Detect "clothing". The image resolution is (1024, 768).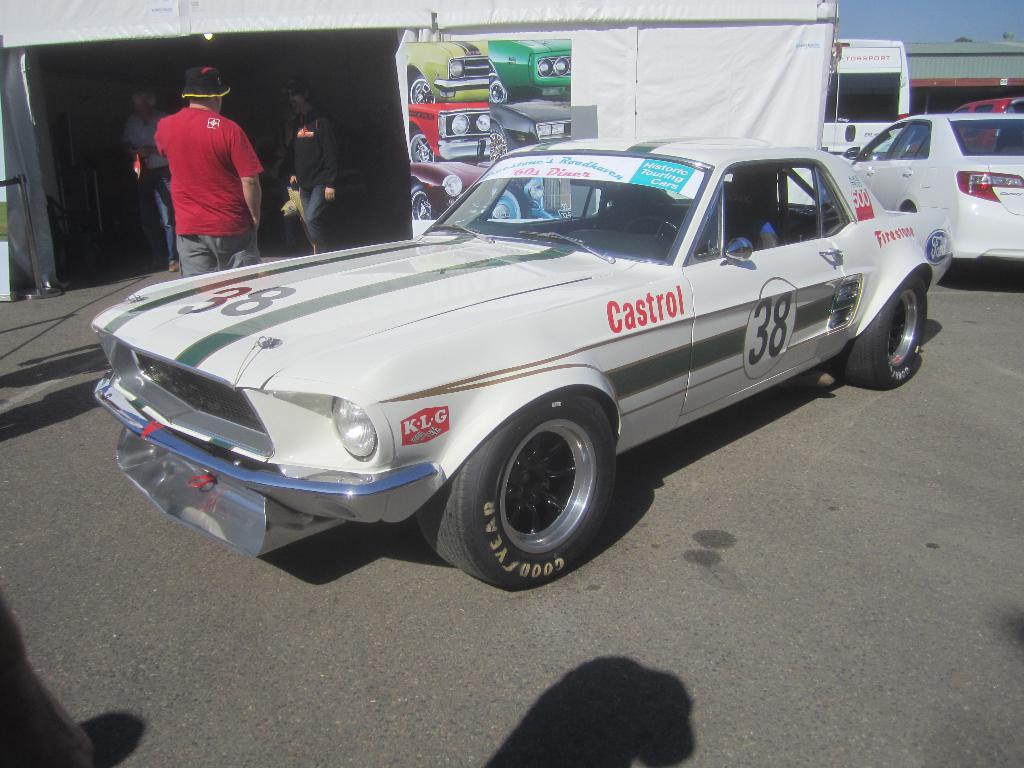
[x1=127, y1=111, x2=178, y2=246].
